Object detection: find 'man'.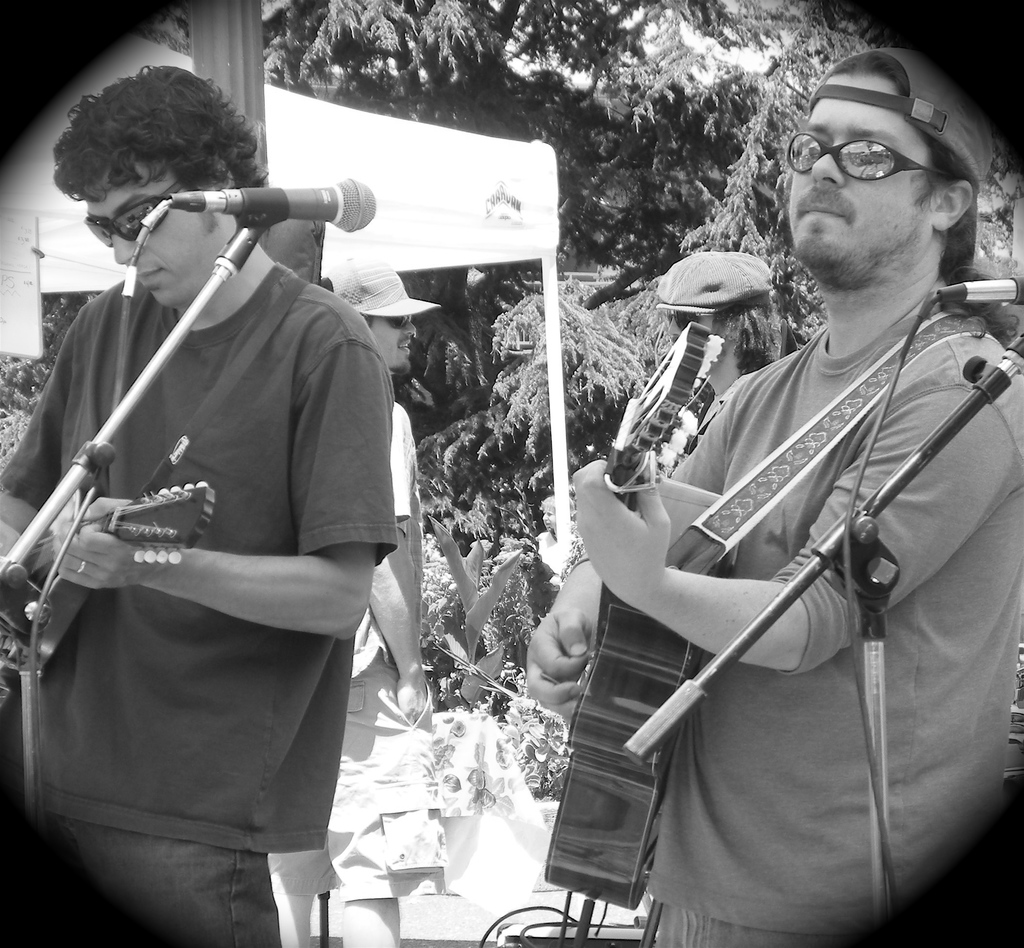
select_region(3, 112, 415, 938).
